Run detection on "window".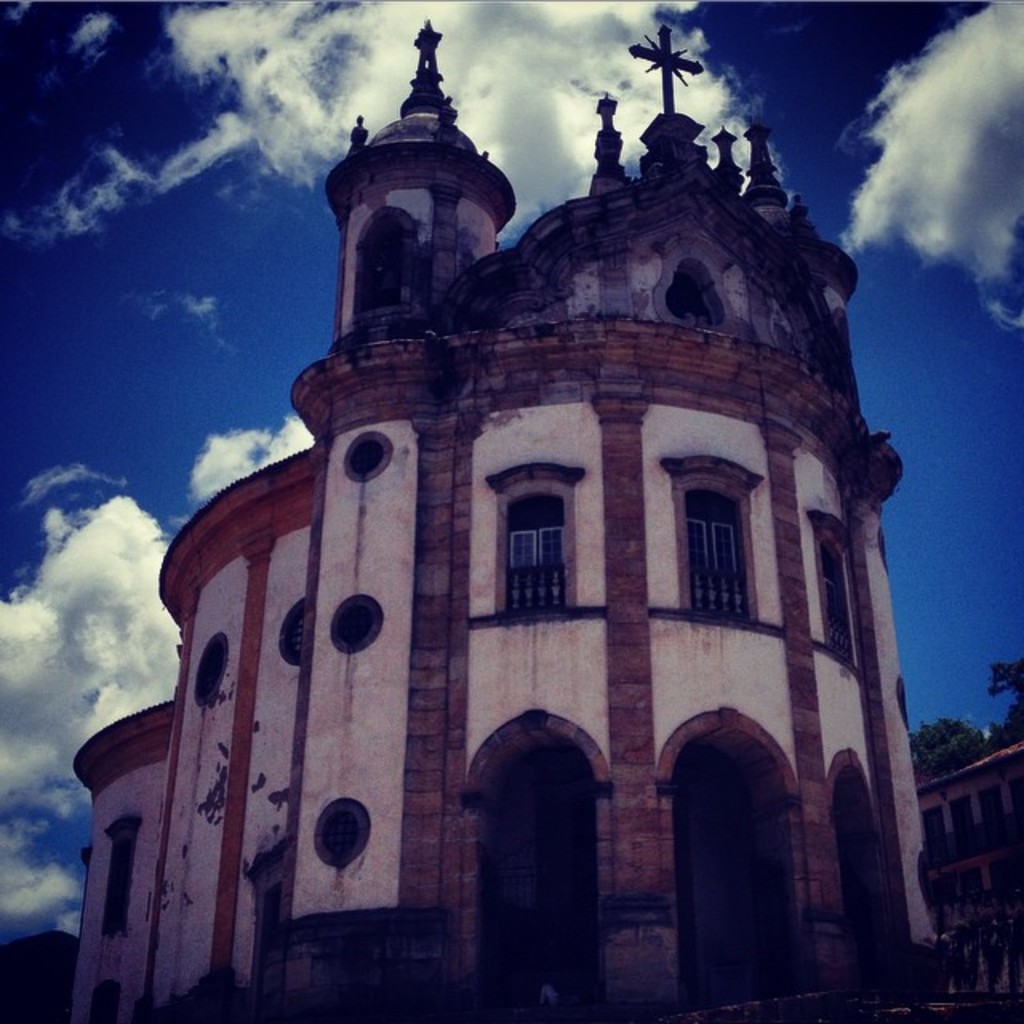
Result: [left=653, top=458, right=766, bottom=627].
